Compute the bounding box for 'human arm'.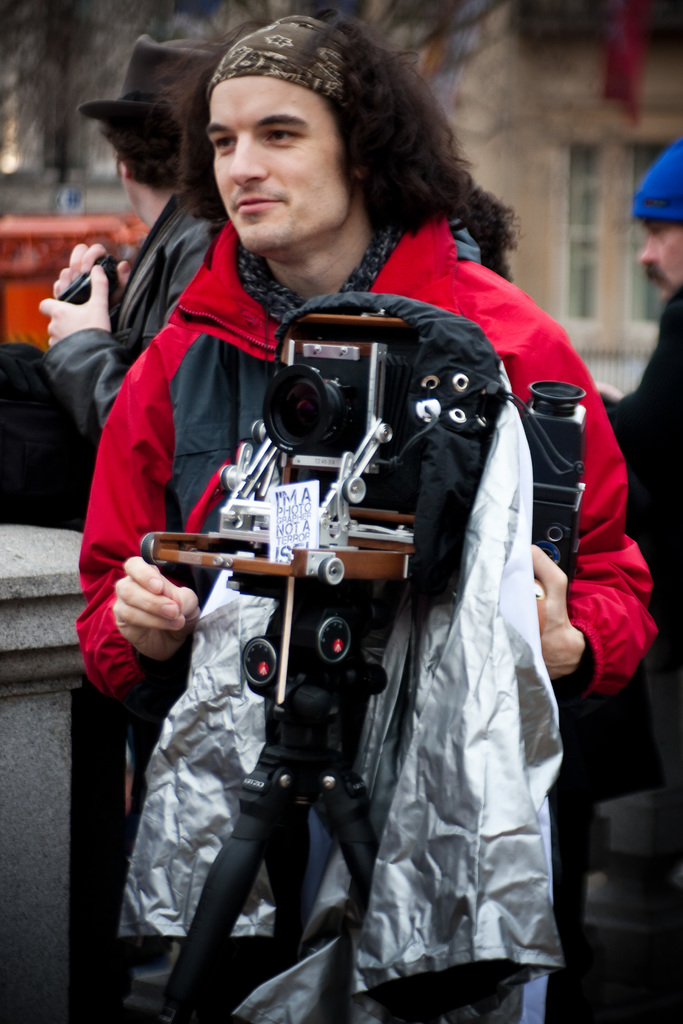
l=525, t=319, r=661, b=703.
